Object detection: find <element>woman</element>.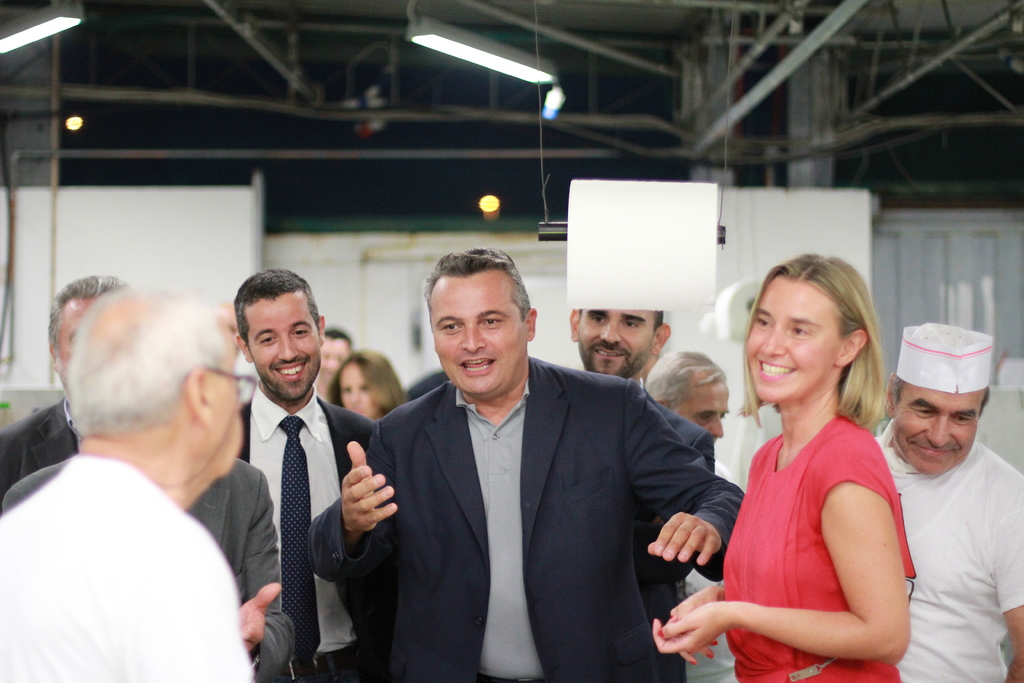
[700, 246, 933, 682].
